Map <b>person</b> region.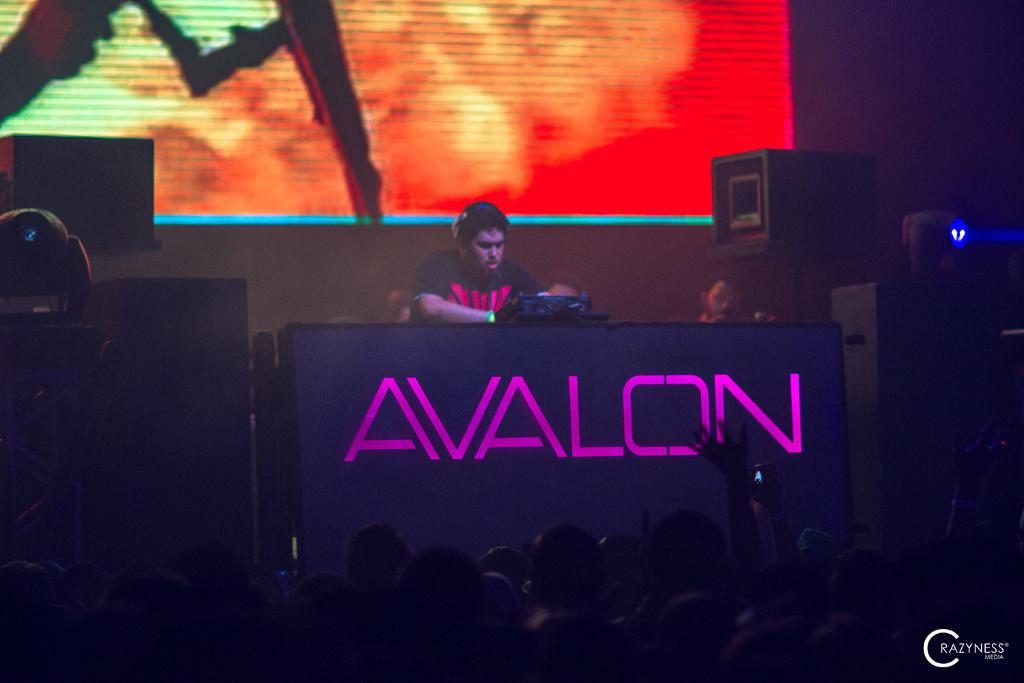
Mapped to x1=522 y1=520 x2=609 y2=662.
